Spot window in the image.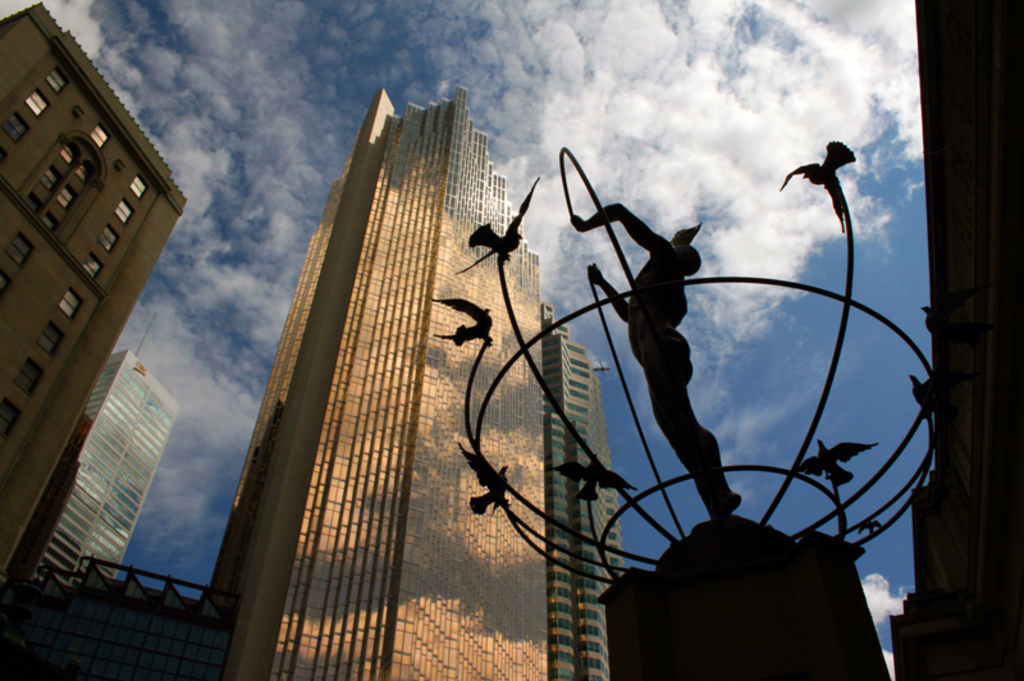
window found at x1=55 y1=291 x2=81 y2=323.
